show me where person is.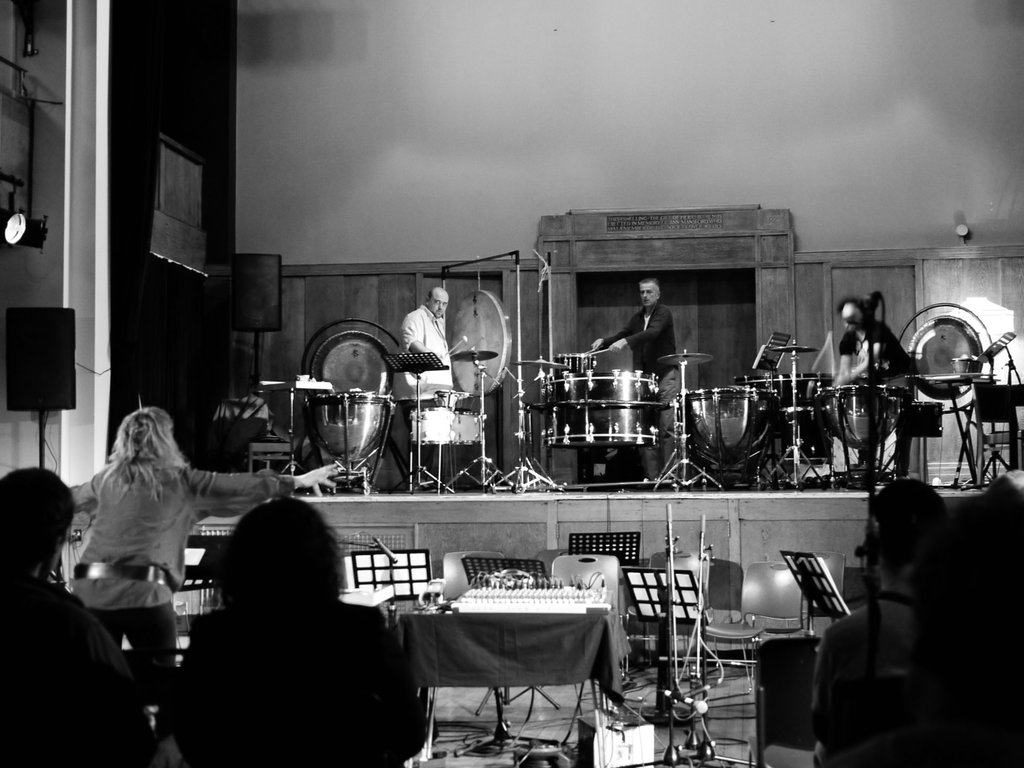
person is at 71, 393, 353, 735.
